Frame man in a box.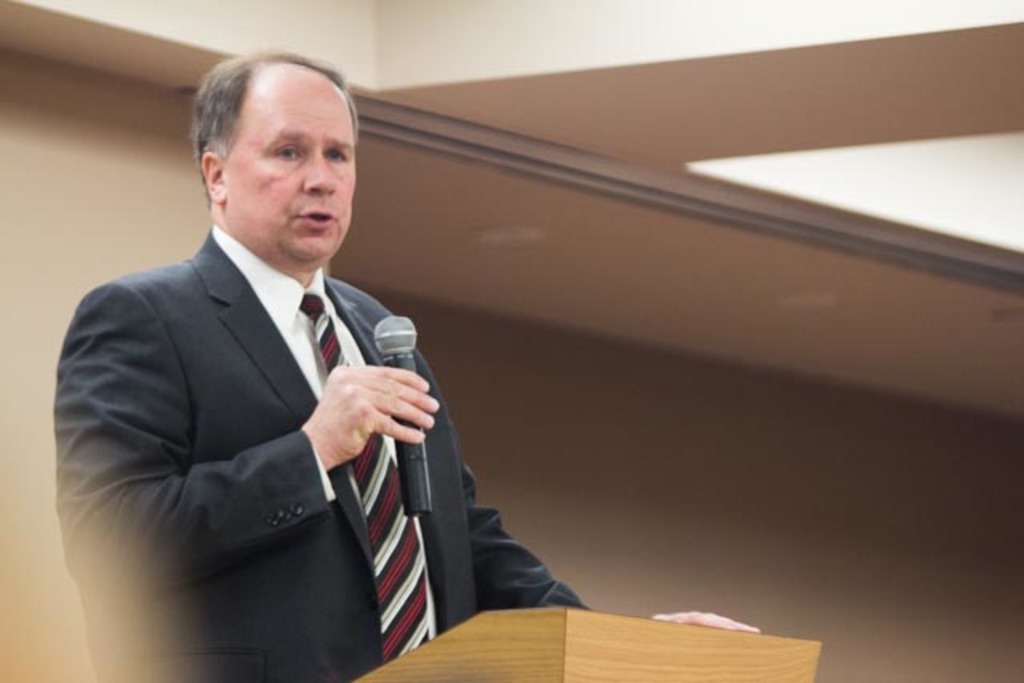
detection(51, 56, 762, 681).
